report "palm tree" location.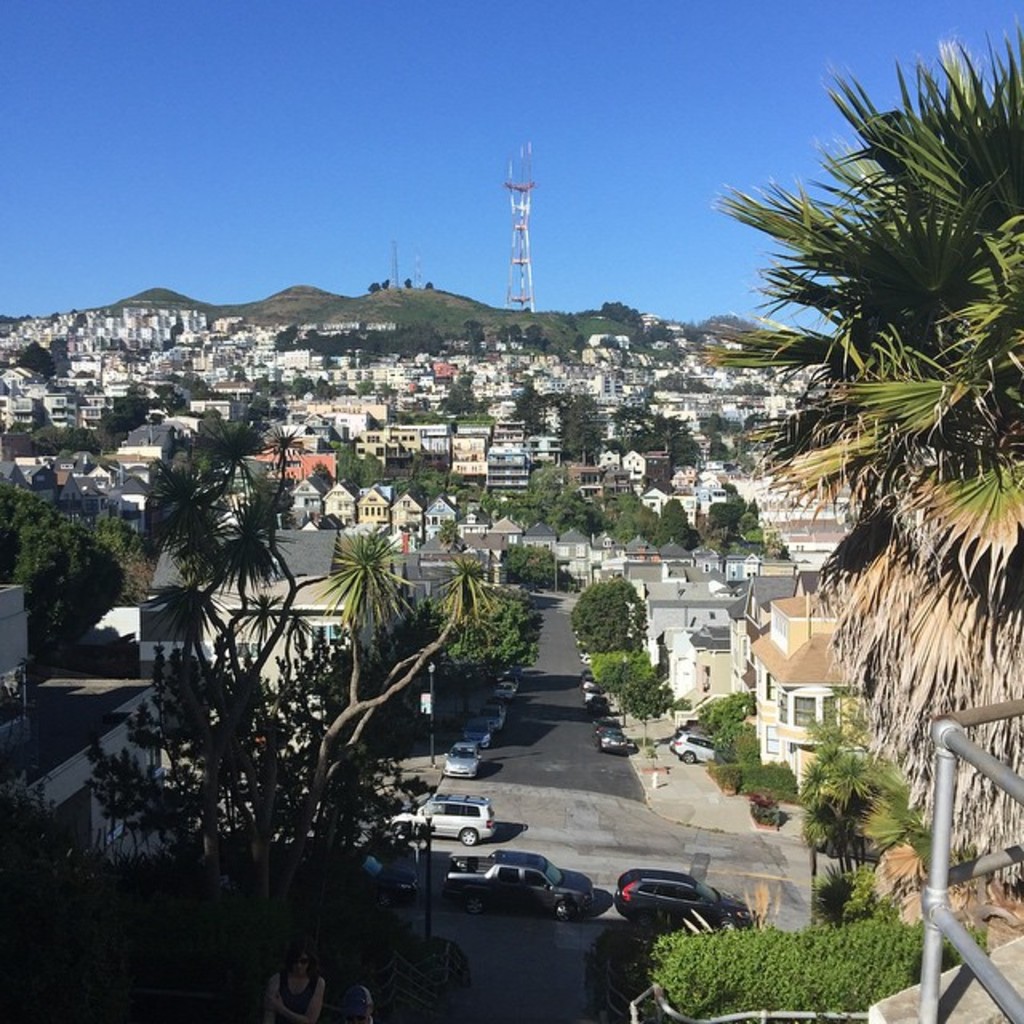
Report: detection(179, 400, 272, 498).
